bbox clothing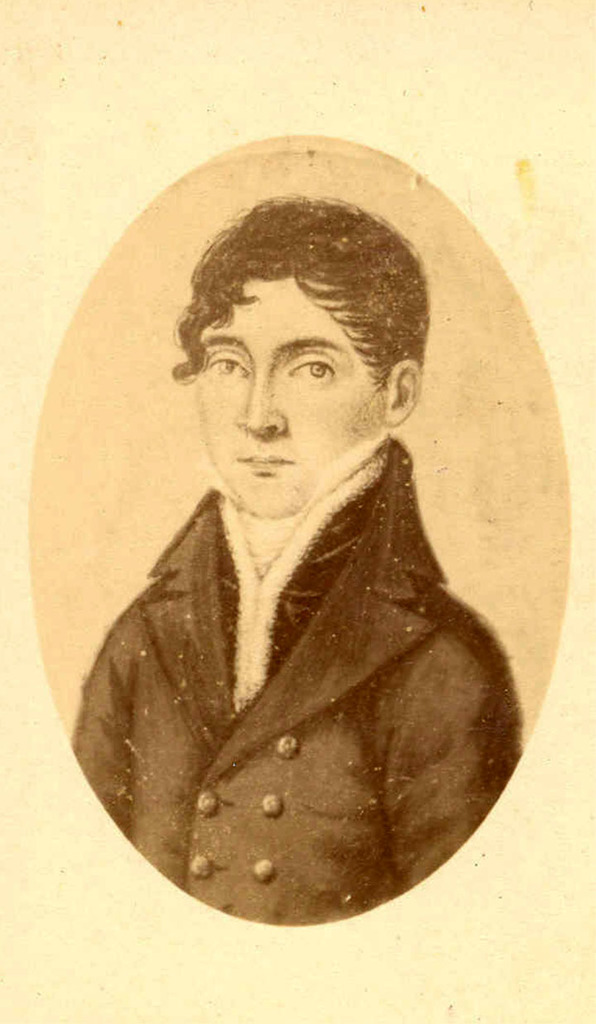
Rect(99, 428, 502, 903)
